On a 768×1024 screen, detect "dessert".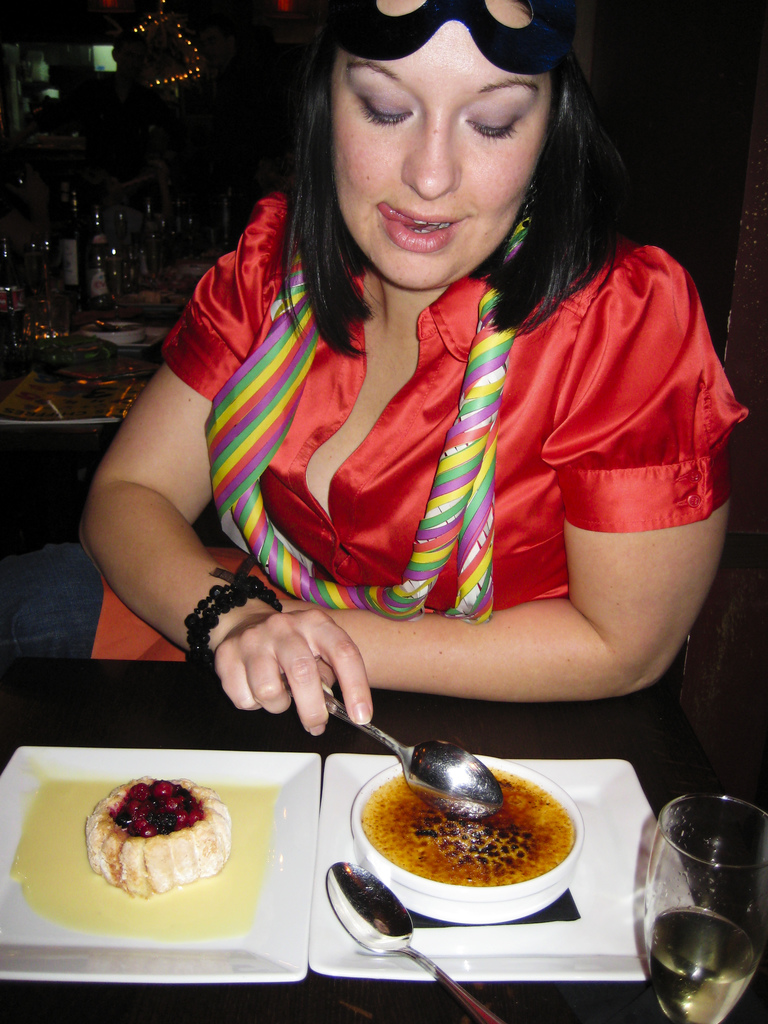
crop(66, 780, 250, 904).
